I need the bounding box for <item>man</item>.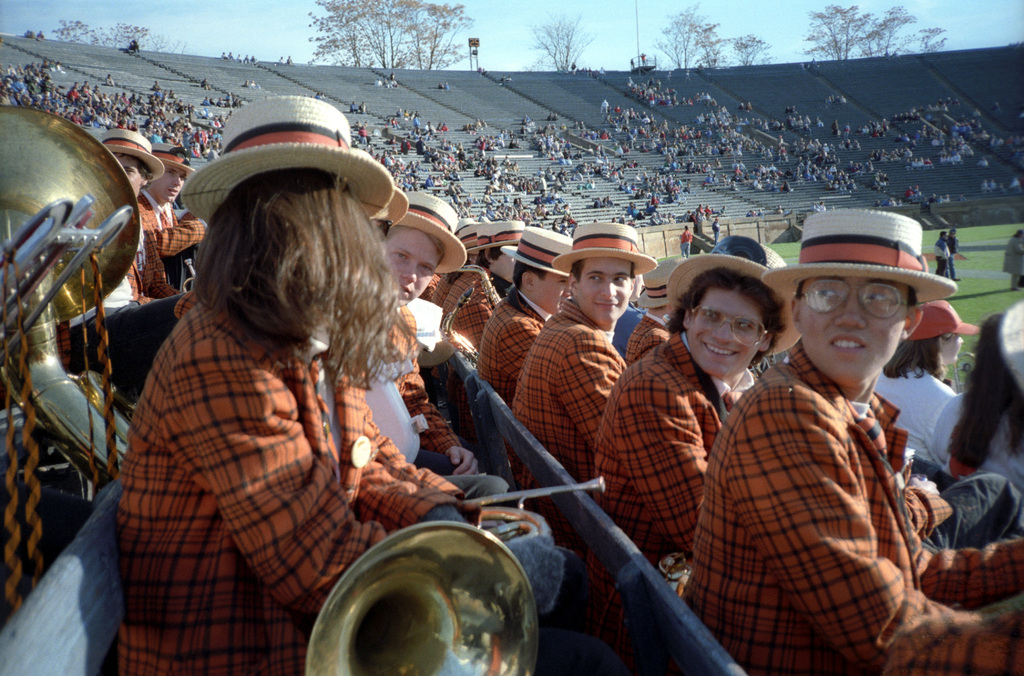
Here it is: x1=366 y1=194 x2=512 y2=494.
